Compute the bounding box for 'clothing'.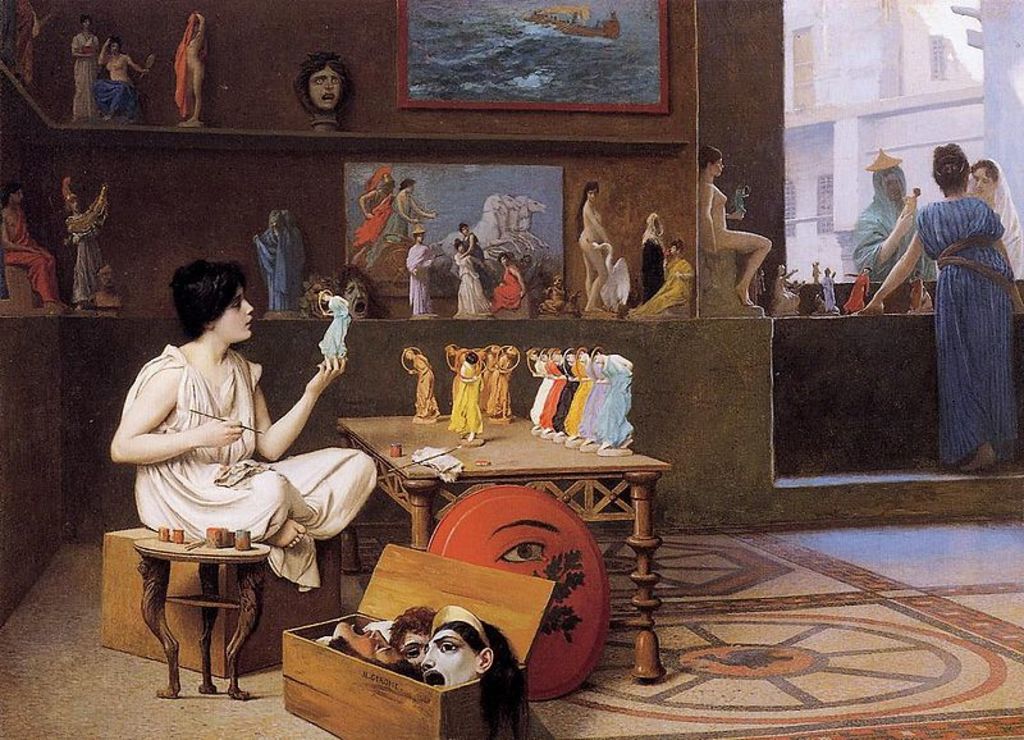
(left=475, top=351, right=499, bottom=414).
